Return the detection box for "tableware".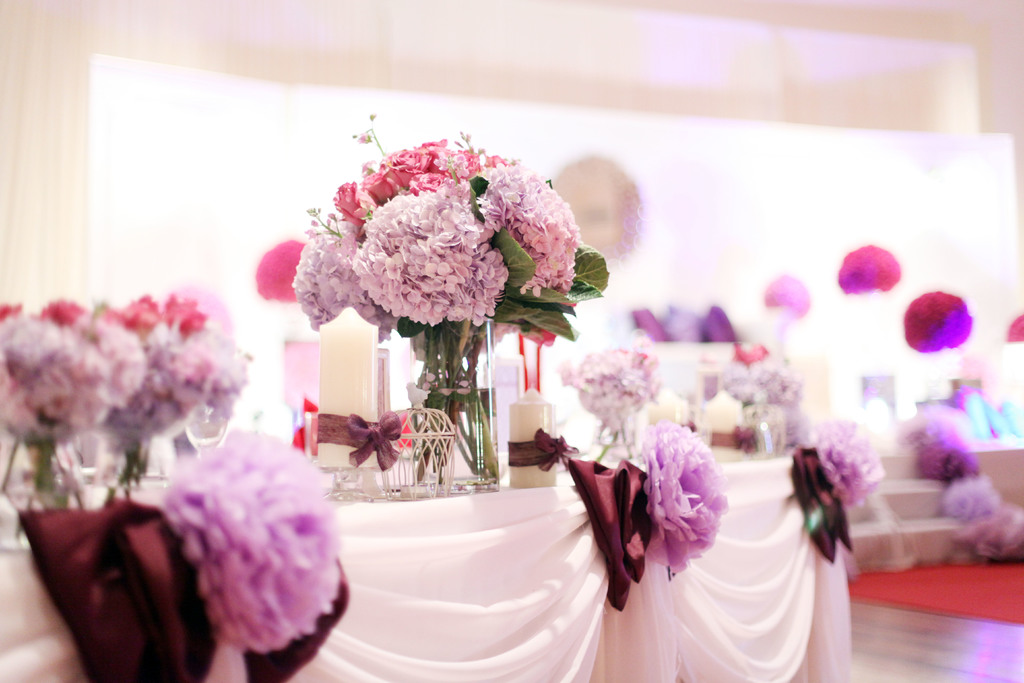
x1=178 y1=414 x2=229 y2=462.
